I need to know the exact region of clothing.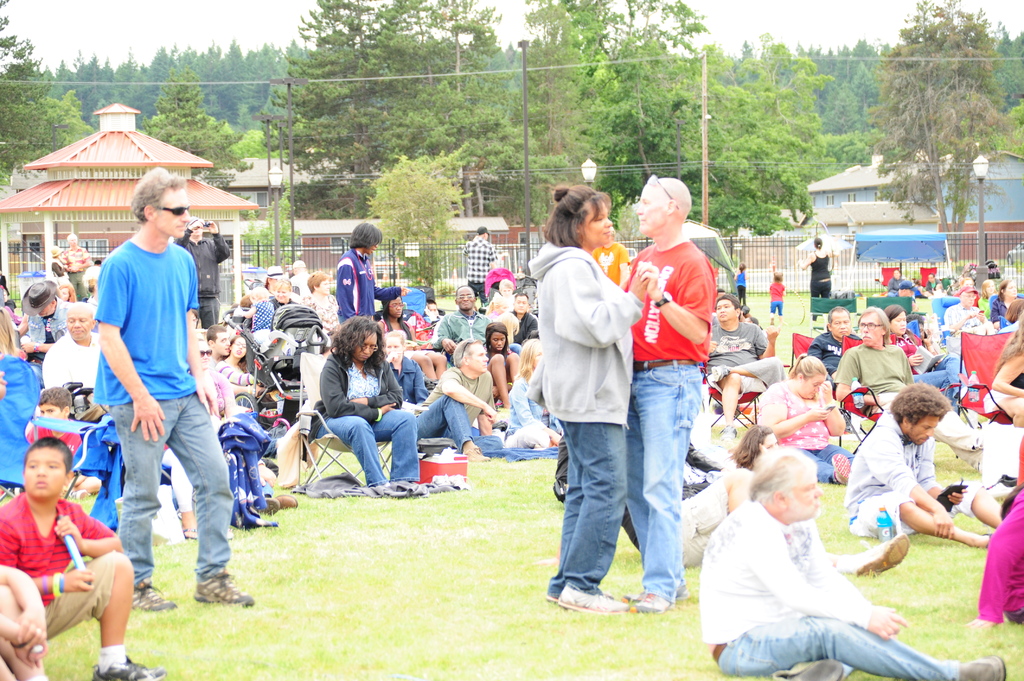
Region: <bbox>209, 352, 251, 396</bbox>.
